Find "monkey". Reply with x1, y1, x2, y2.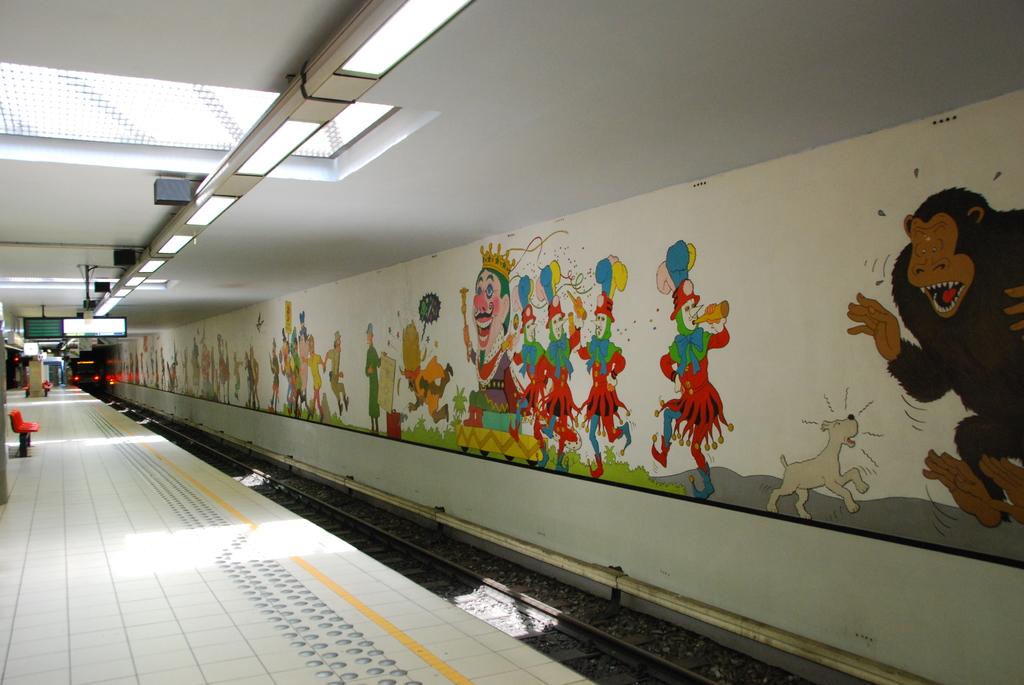
848, 183, 1023, 482.
